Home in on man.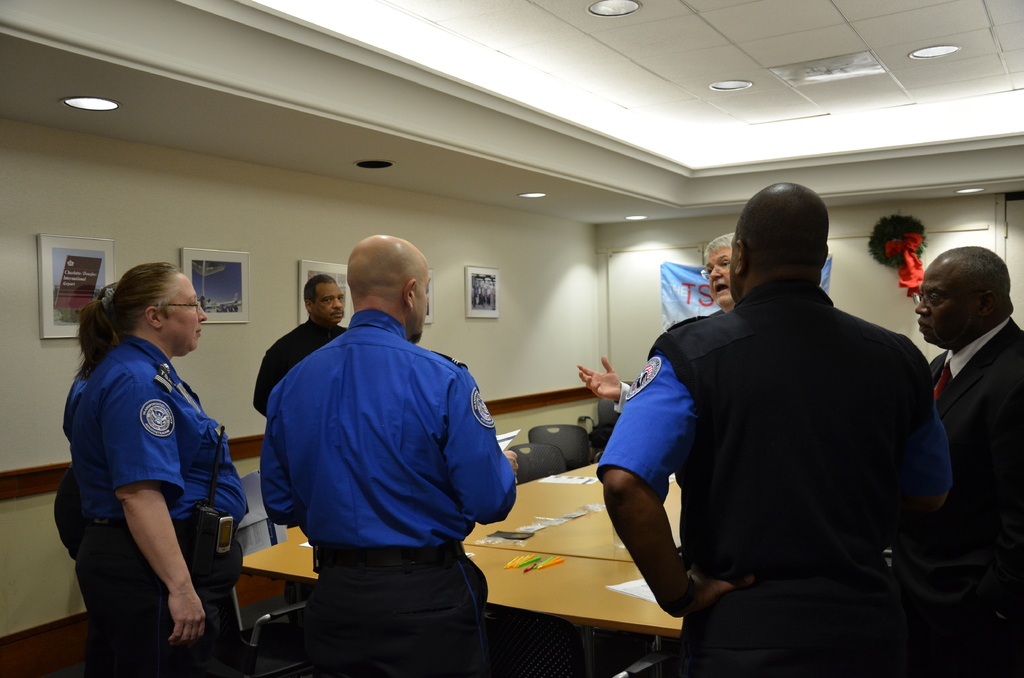
Homed in at box(250, 273, 349, 420).
